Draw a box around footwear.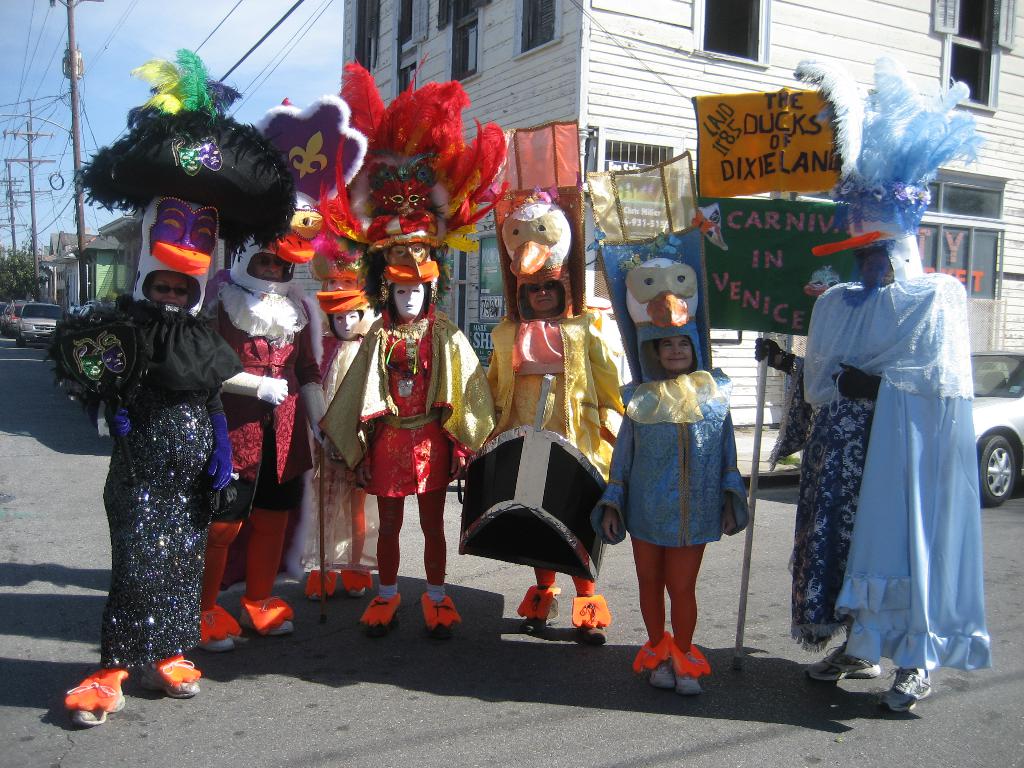
BBox(800, 641, 881, 684).
